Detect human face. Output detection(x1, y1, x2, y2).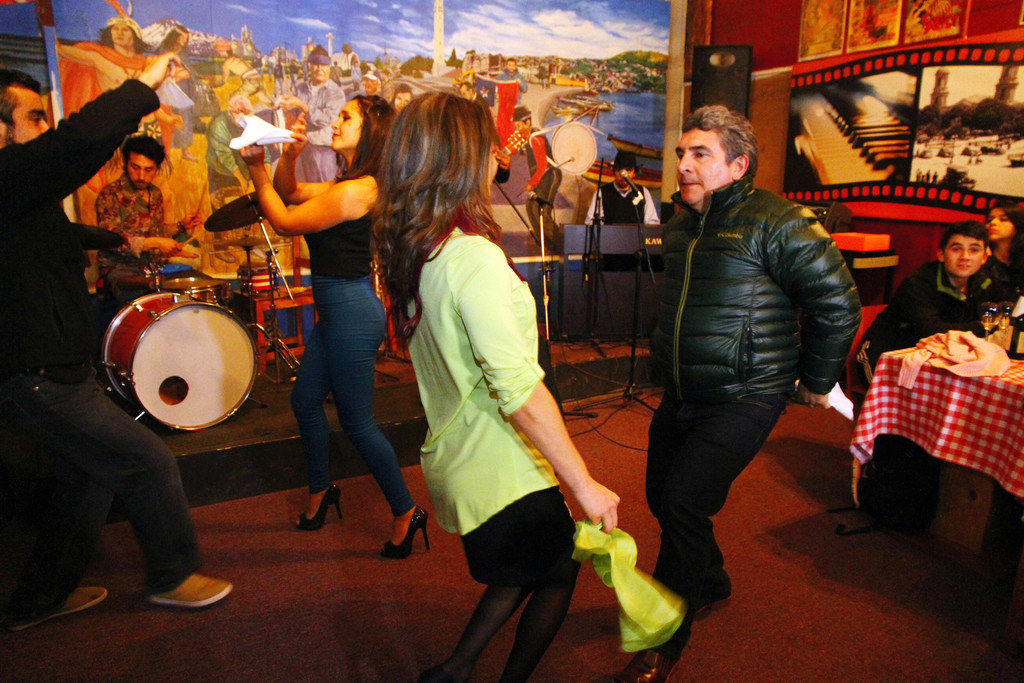
detection(507, 60, 515, 71).
